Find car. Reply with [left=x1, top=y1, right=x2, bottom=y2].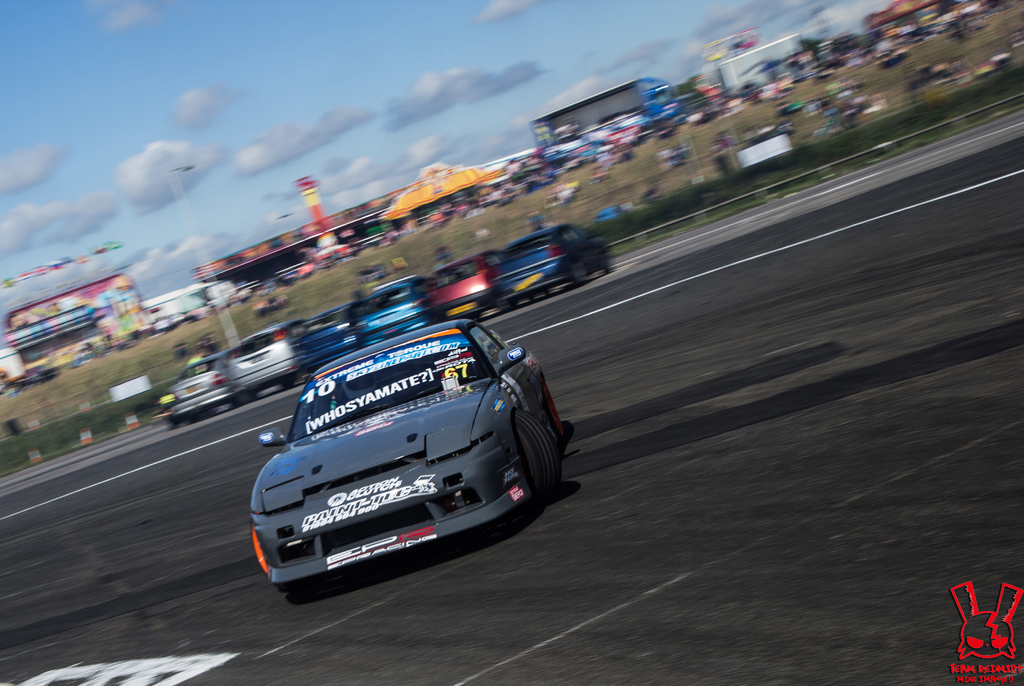
[left=353, top=275, right=431, bottom=347].
